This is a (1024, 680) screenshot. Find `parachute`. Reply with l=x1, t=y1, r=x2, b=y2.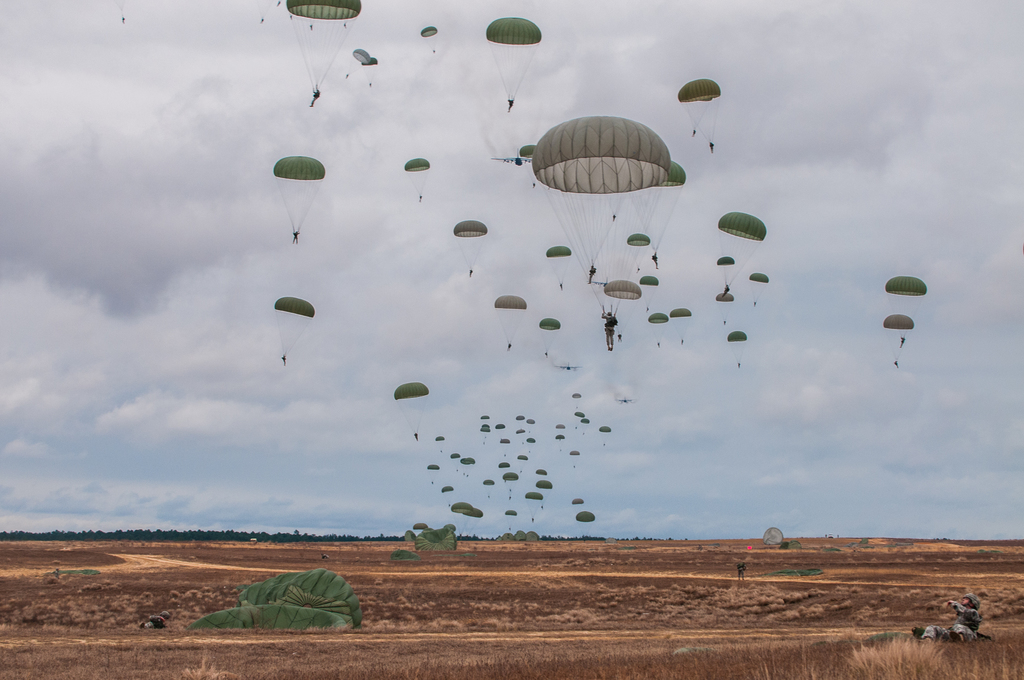
l=577, t=511, r=594, b=540.
